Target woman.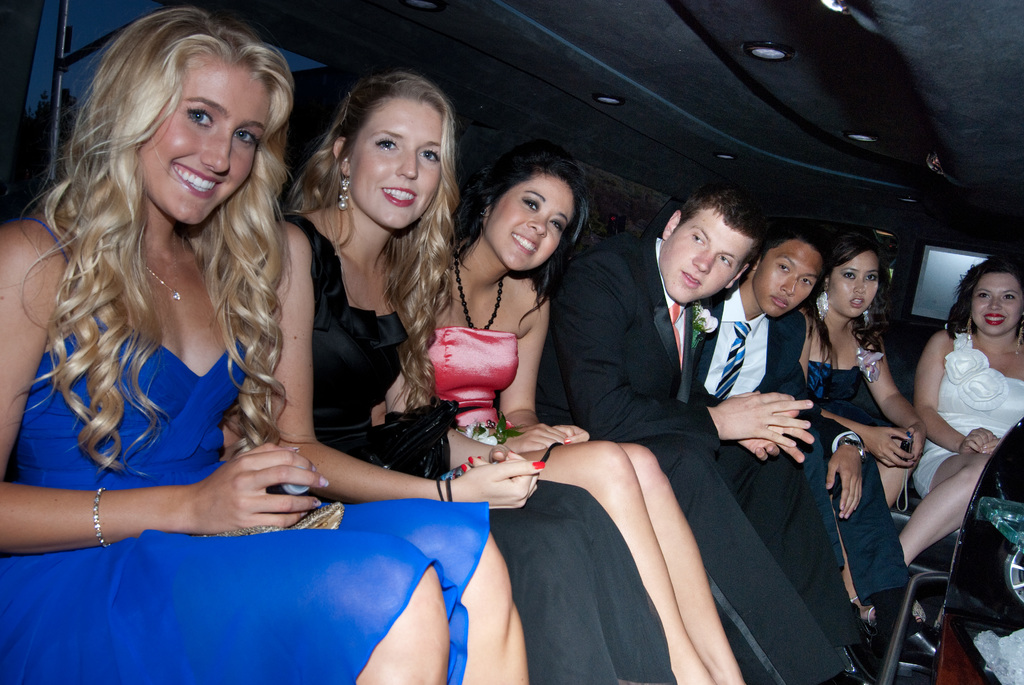
Target region: 890,239,1016,654.
